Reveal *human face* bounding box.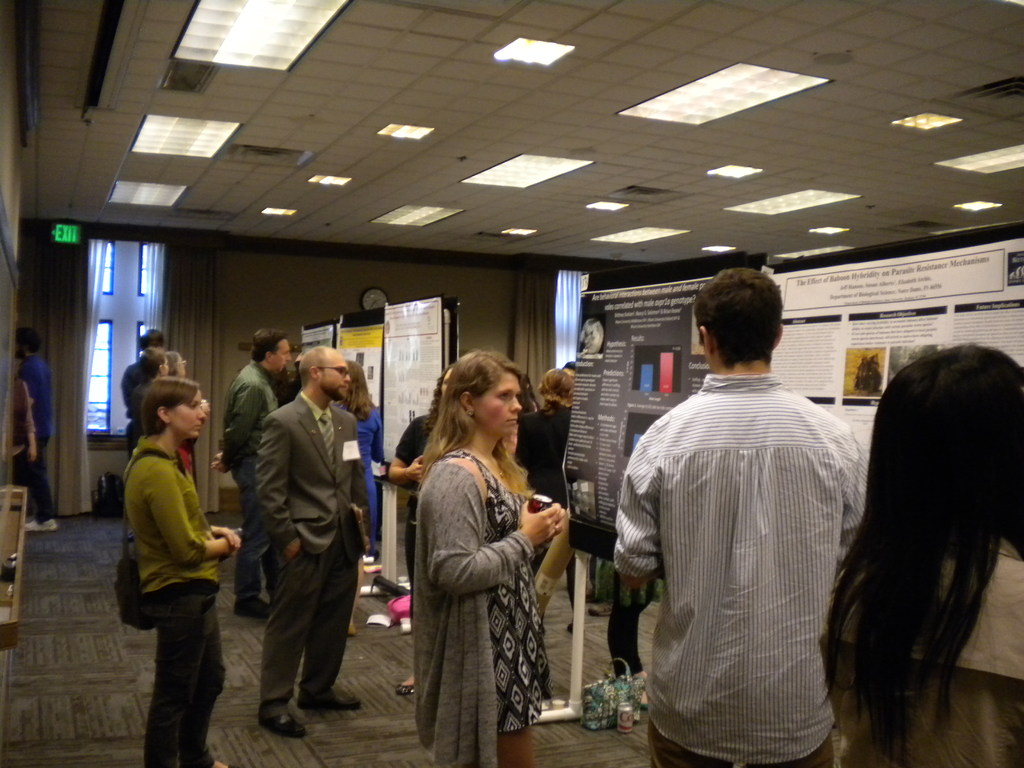
Revealed: rect(442, 368, 453, 390).
